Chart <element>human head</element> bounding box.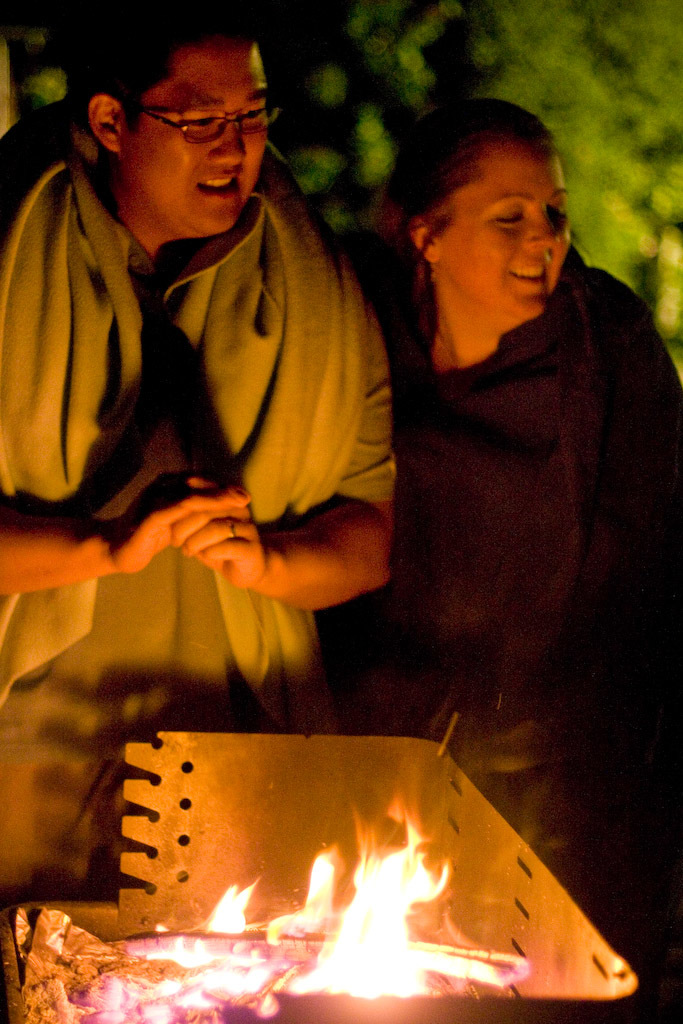
Charted: bbox=[69, 0, 272, 238].
